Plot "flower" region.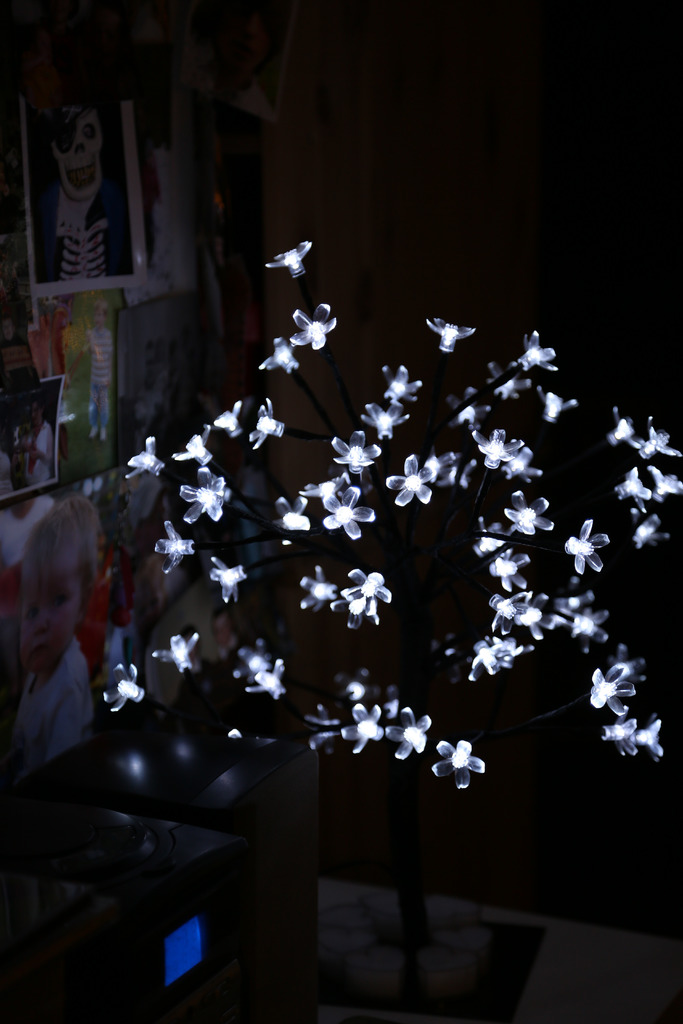
Plotted at 290, 301, 341, 340.
